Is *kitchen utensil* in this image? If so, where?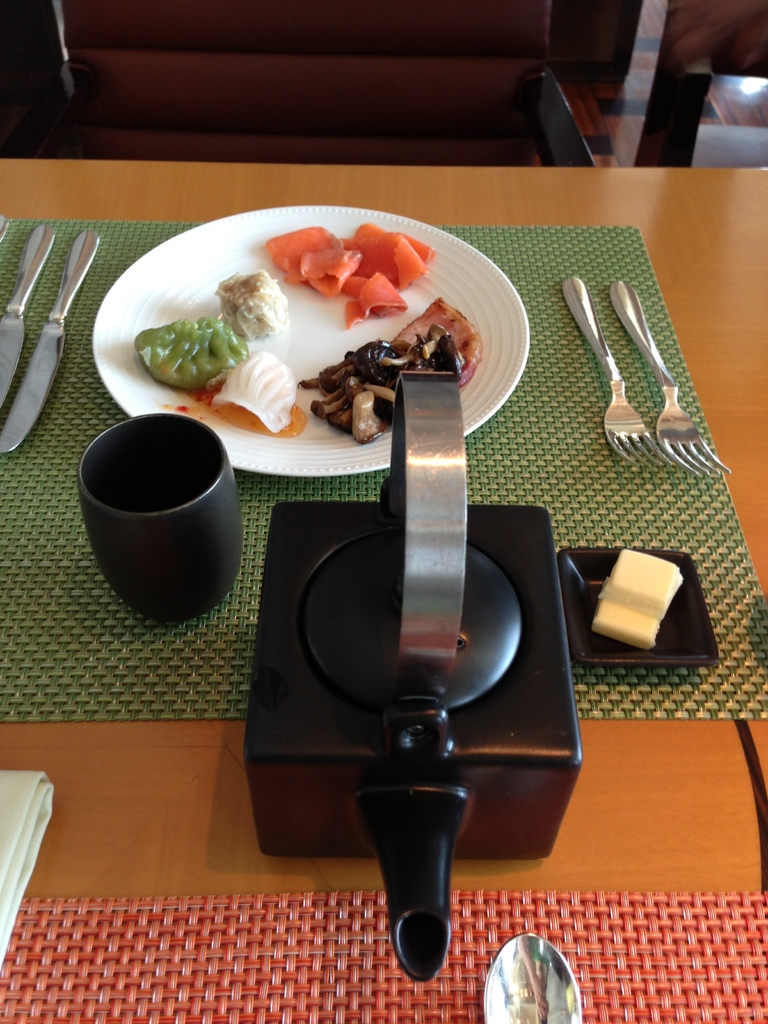
Yes, at bbox(608, 282, 734, 479).
